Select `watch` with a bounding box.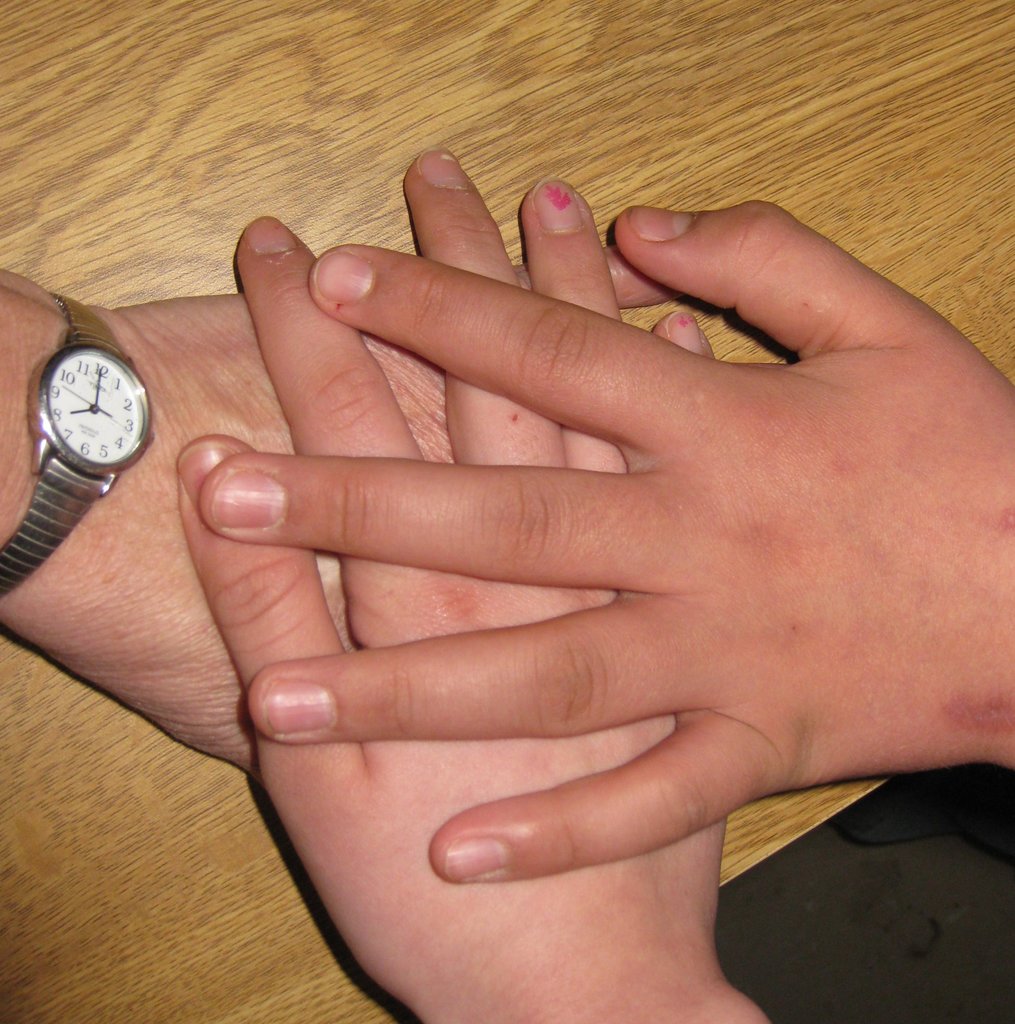
region(0, 301, 162, 600).
